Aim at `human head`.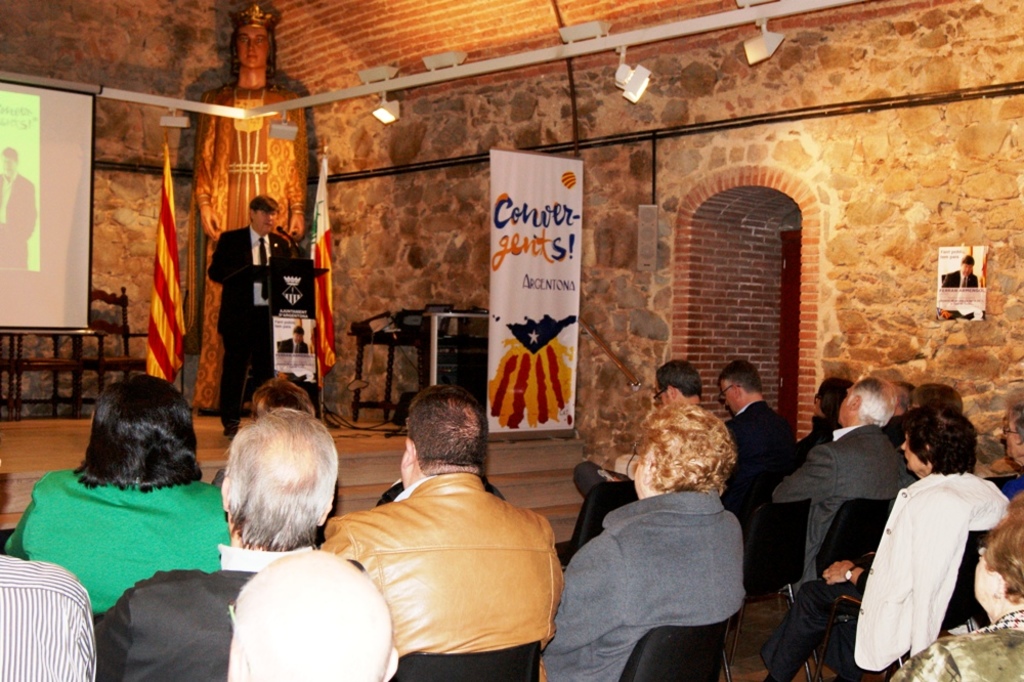
Aimed at left=899, top=410, right=973, bottom=476.
